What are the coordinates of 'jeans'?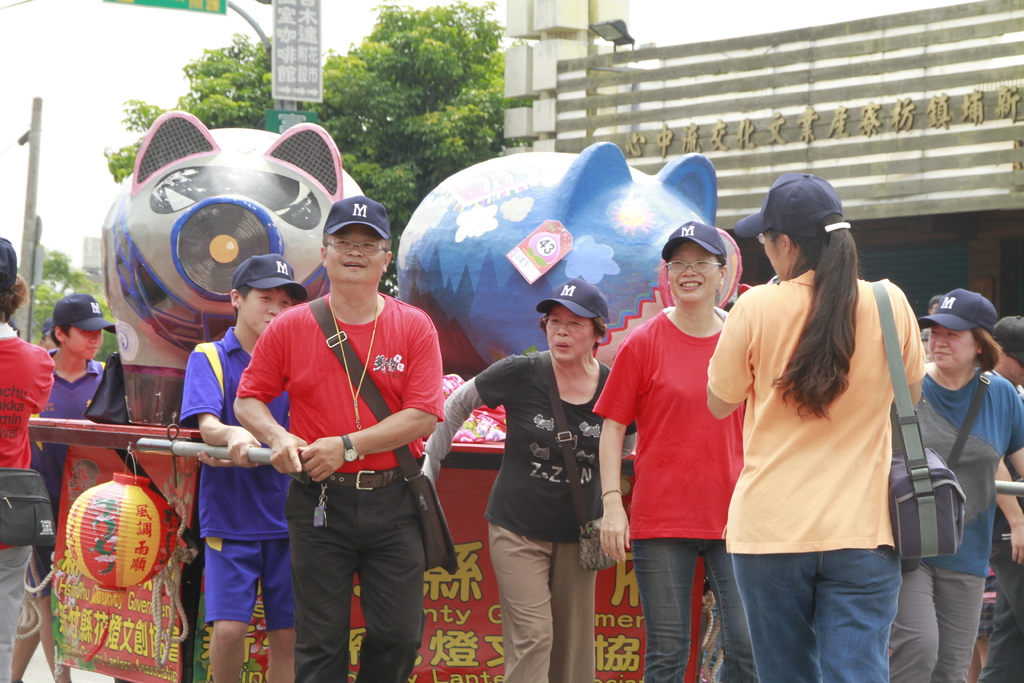
638,536,766,682.
